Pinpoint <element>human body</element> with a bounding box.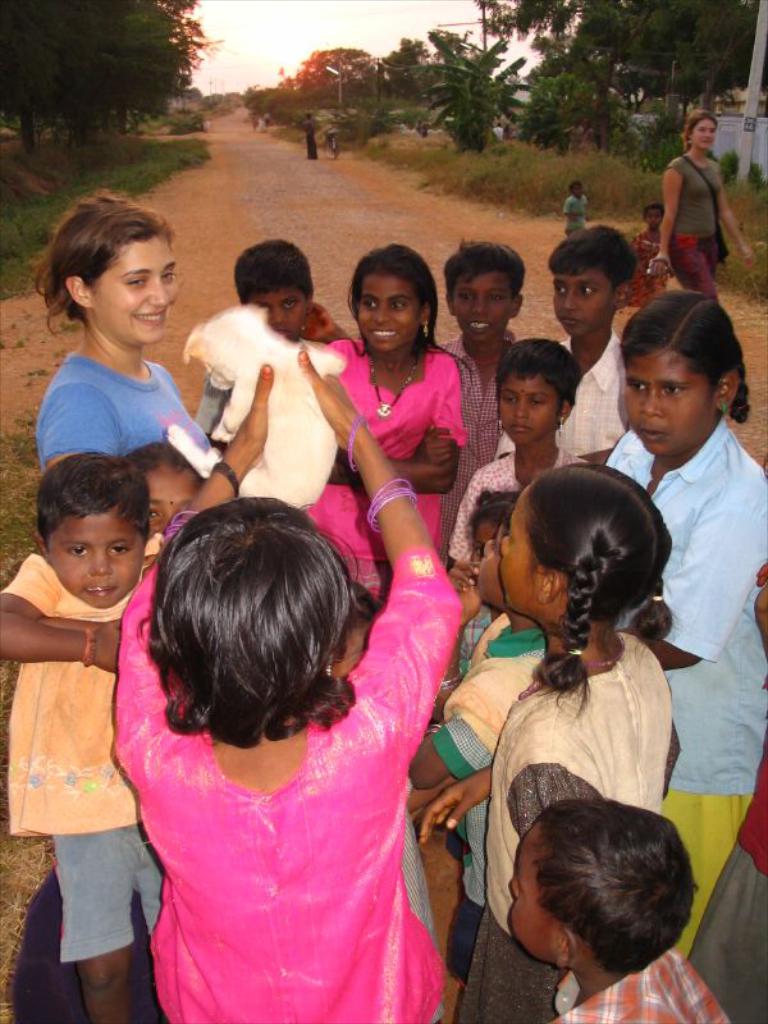
left=0, top=527, right=184, bottom=1023.
